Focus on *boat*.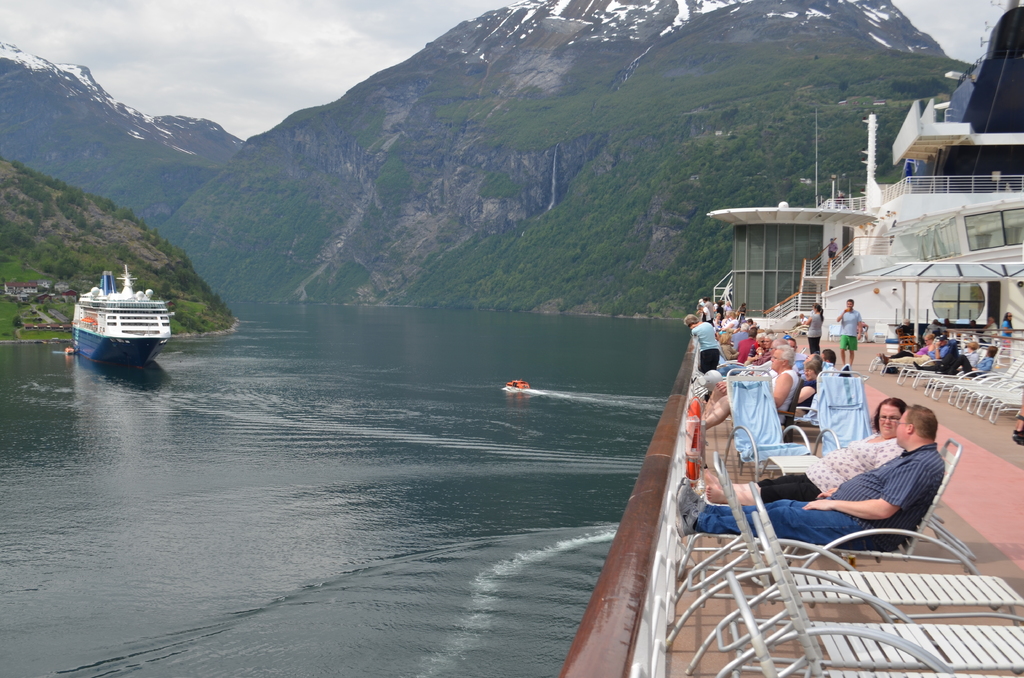
Focused at x1=67 y1=264 x2=193 y2=371.
